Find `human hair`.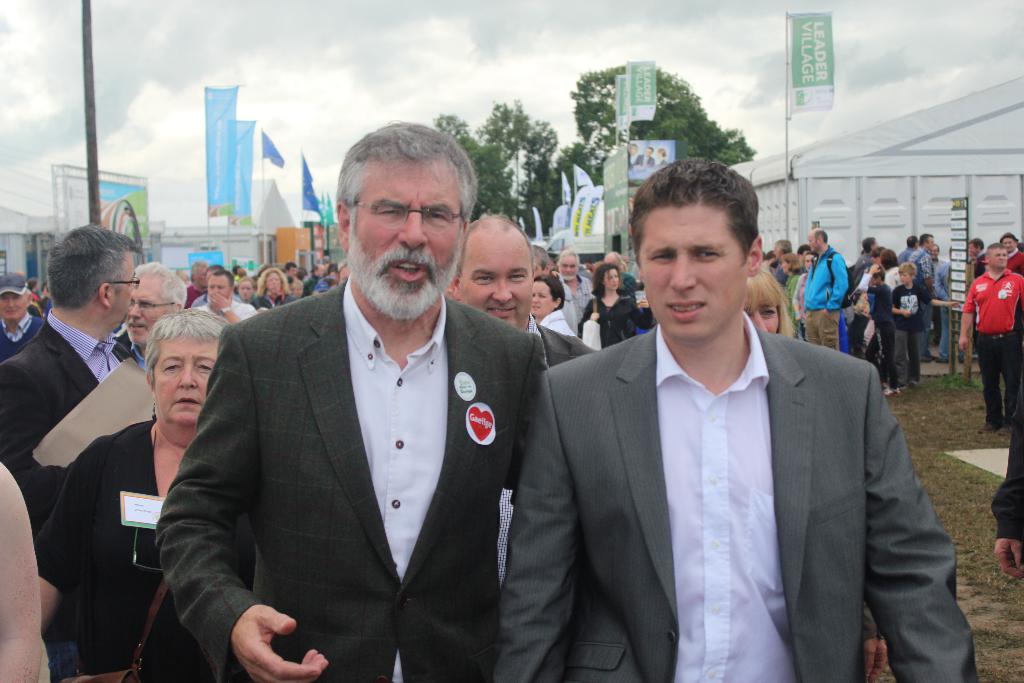
pyautogui.locateOnScreen(253, 268, 287, 299).
